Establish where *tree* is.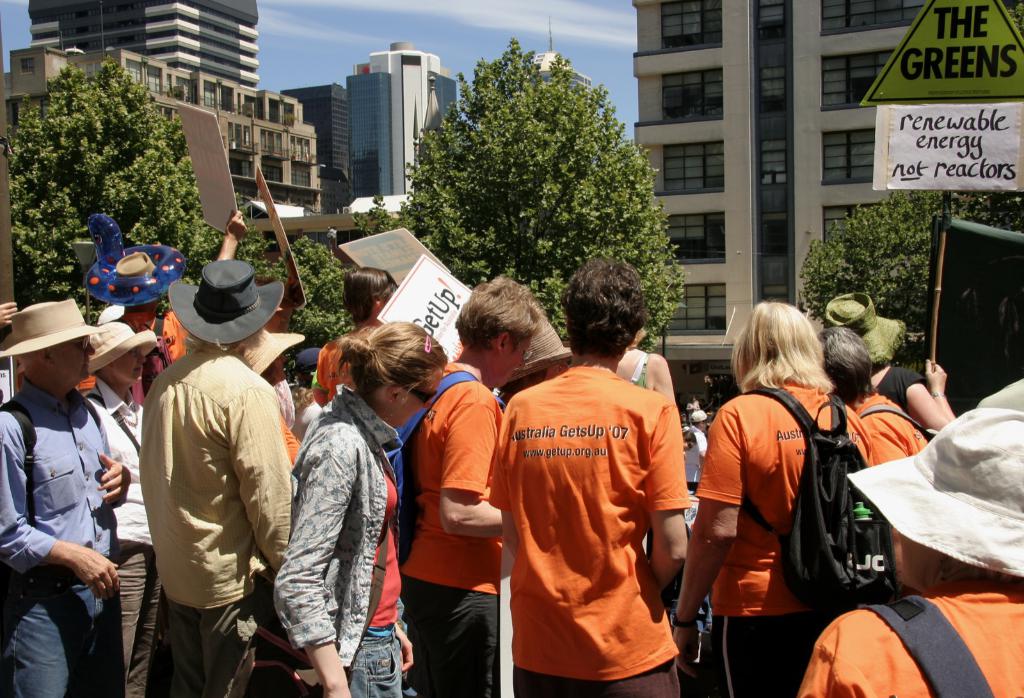
Established at [0,59,223,343].
